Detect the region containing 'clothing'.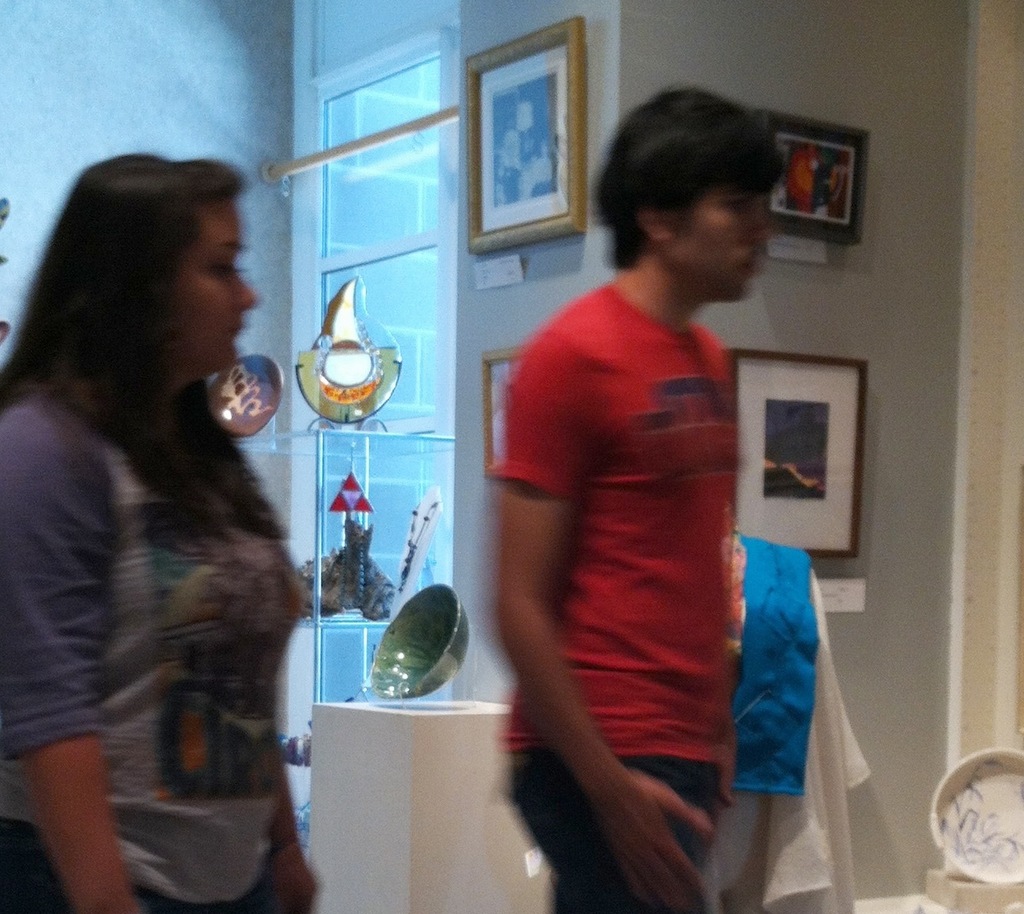
bbox(485, 279, 742, 912).
